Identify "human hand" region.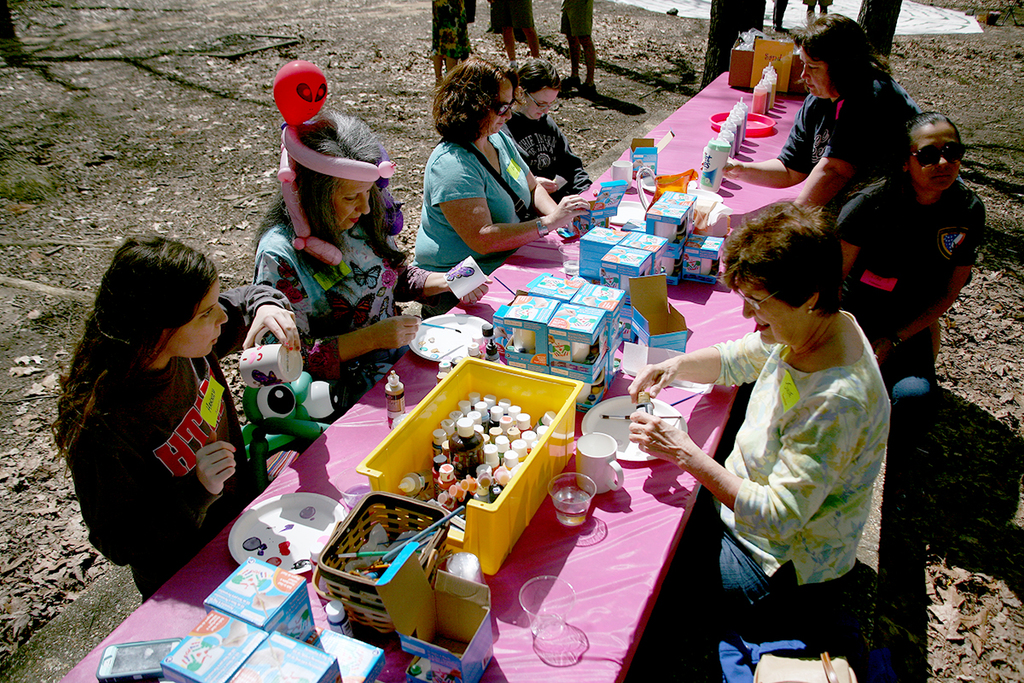
Region: [x1=698, y1=155, x2=744, y2=179].
